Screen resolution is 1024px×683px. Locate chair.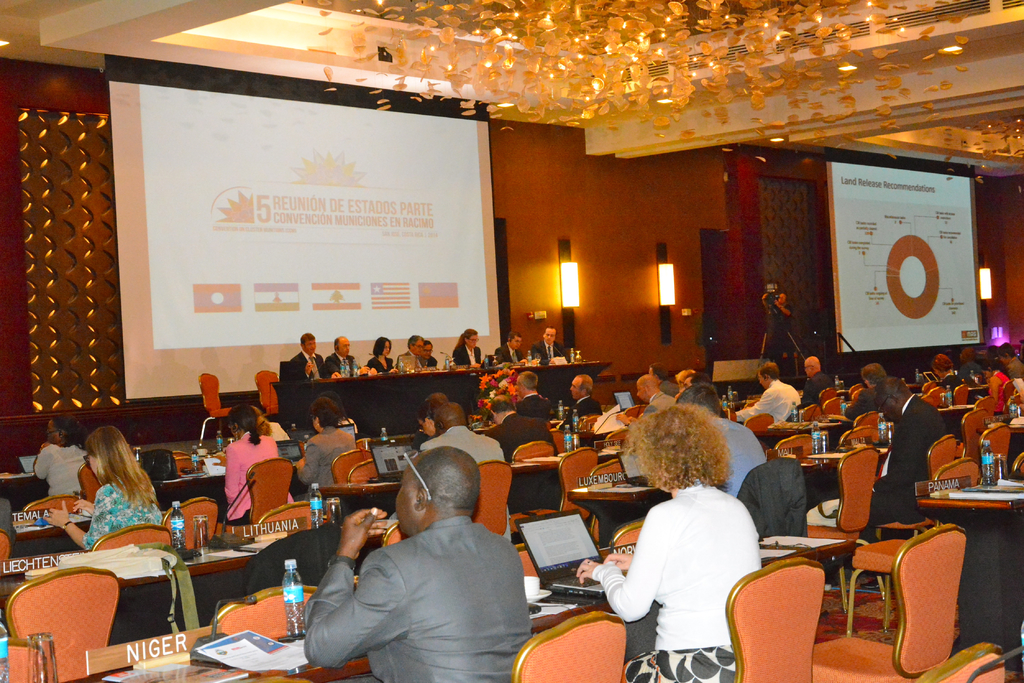
855/414/885/429.
